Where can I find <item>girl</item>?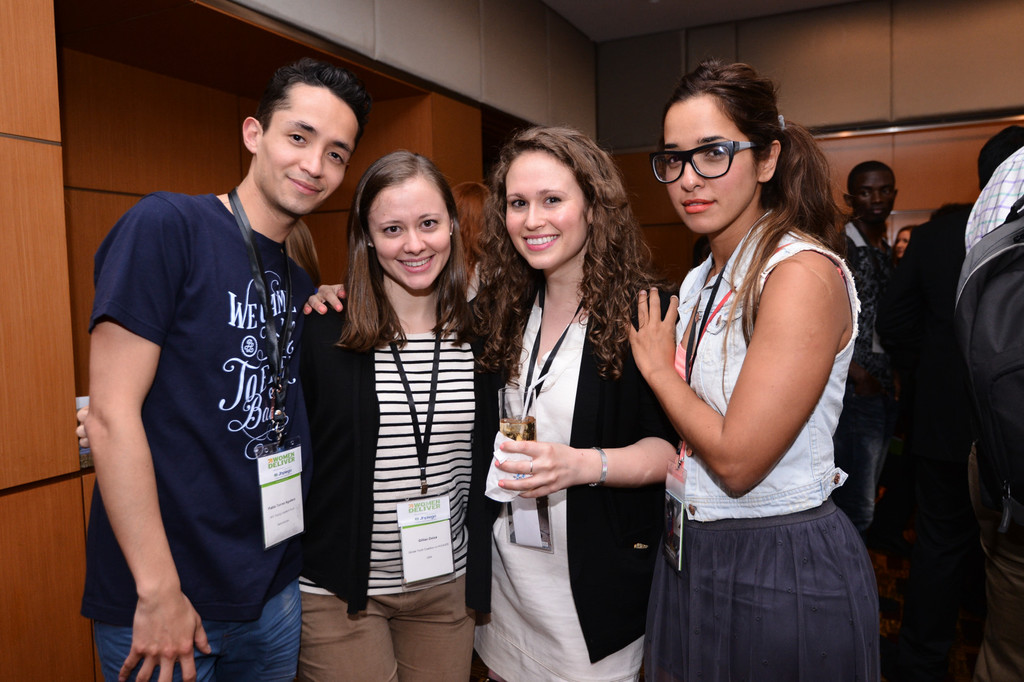
You can find it at <bbox>303, 126, 684, 681</bbox>.
